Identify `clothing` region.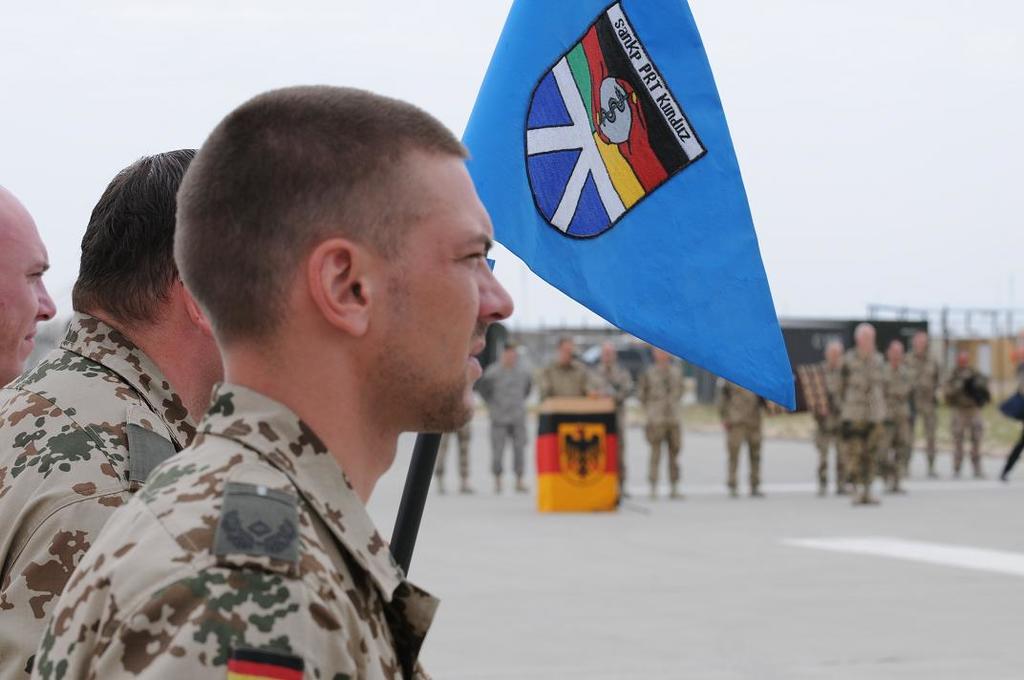
Region: 596/357/629/460.
